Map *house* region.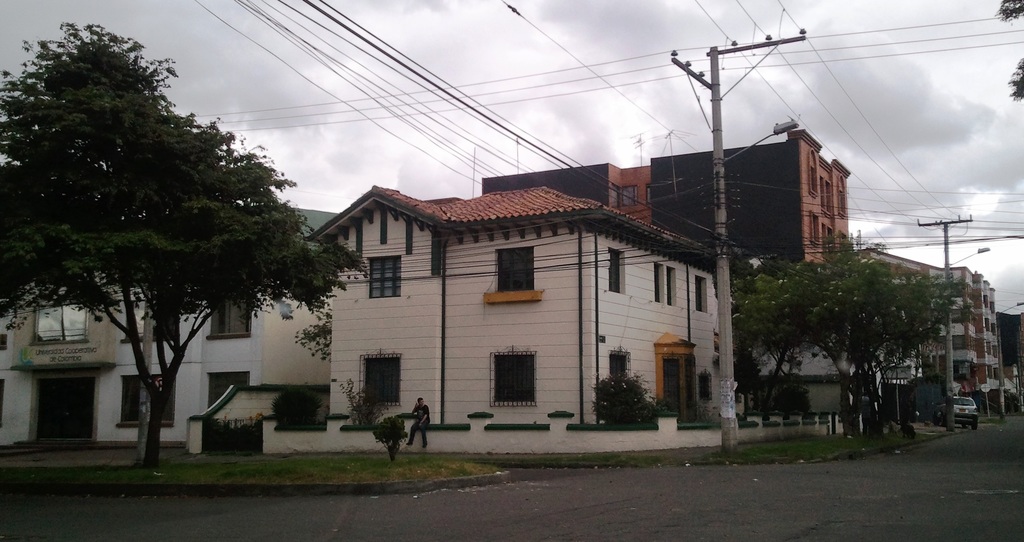
Mapped to pyautogui.locateOnScreen(493, 160, 652, 216).
